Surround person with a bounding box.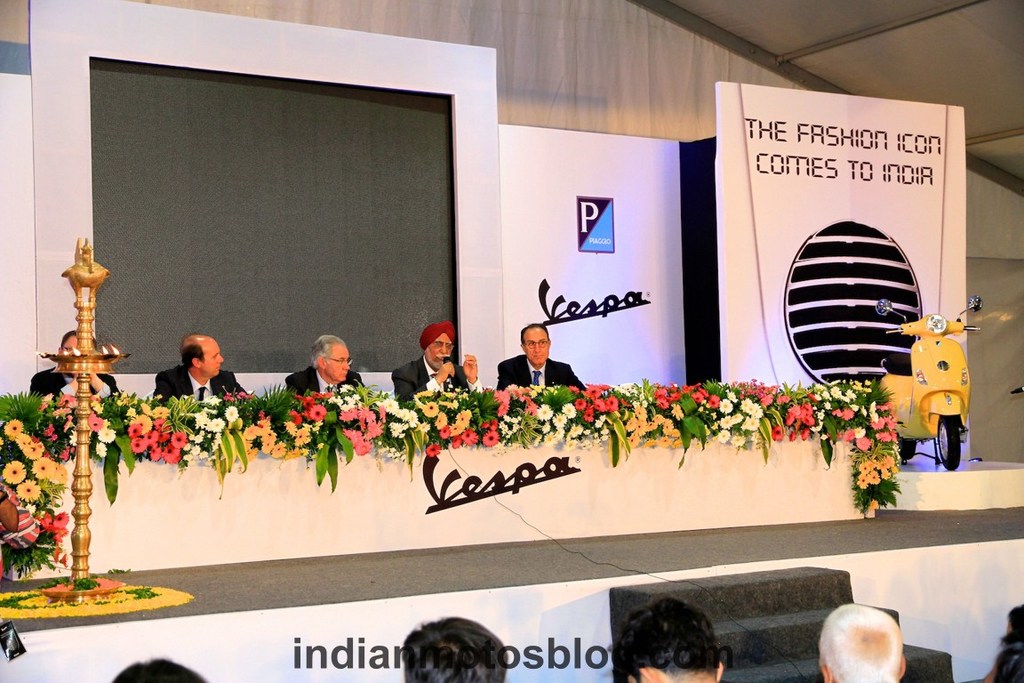
[613,590,727,682].
